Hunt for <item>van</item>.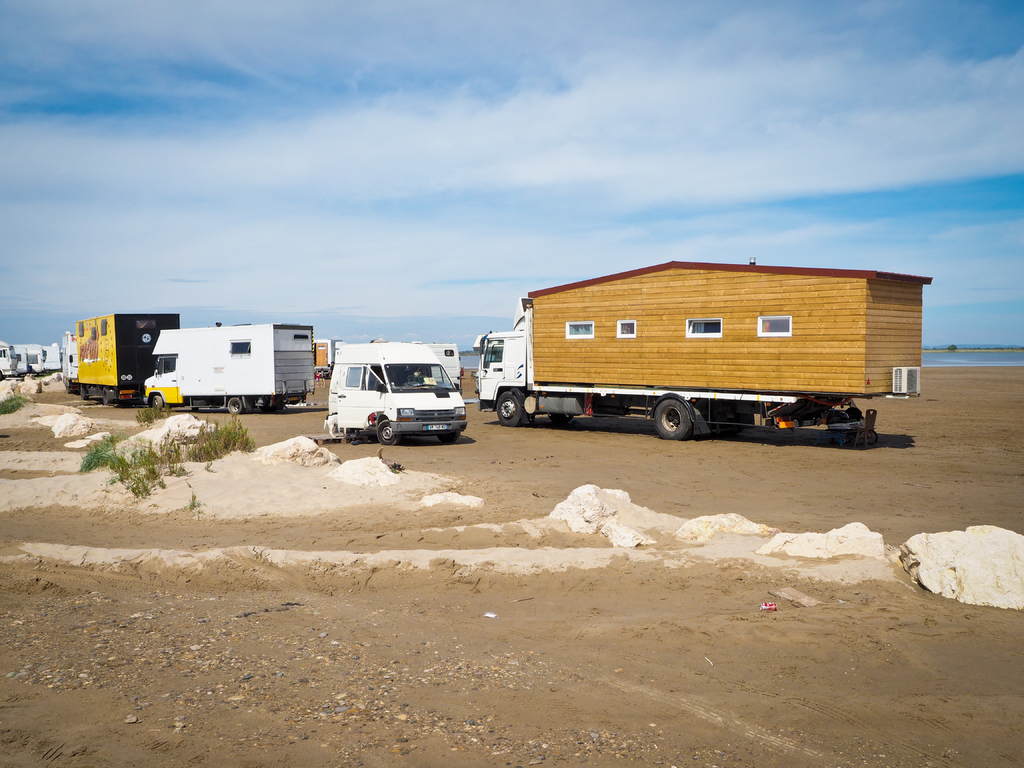
Hunted down at bbox(321, 342, 465, 442).
